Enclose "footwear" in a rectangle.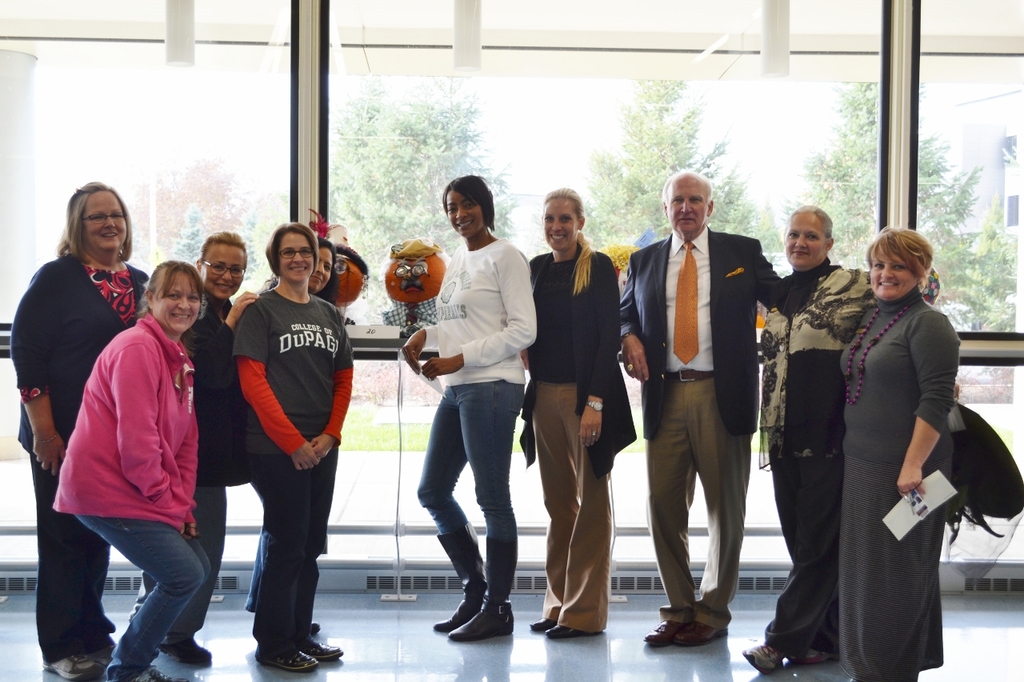
(742,643,790,668).
